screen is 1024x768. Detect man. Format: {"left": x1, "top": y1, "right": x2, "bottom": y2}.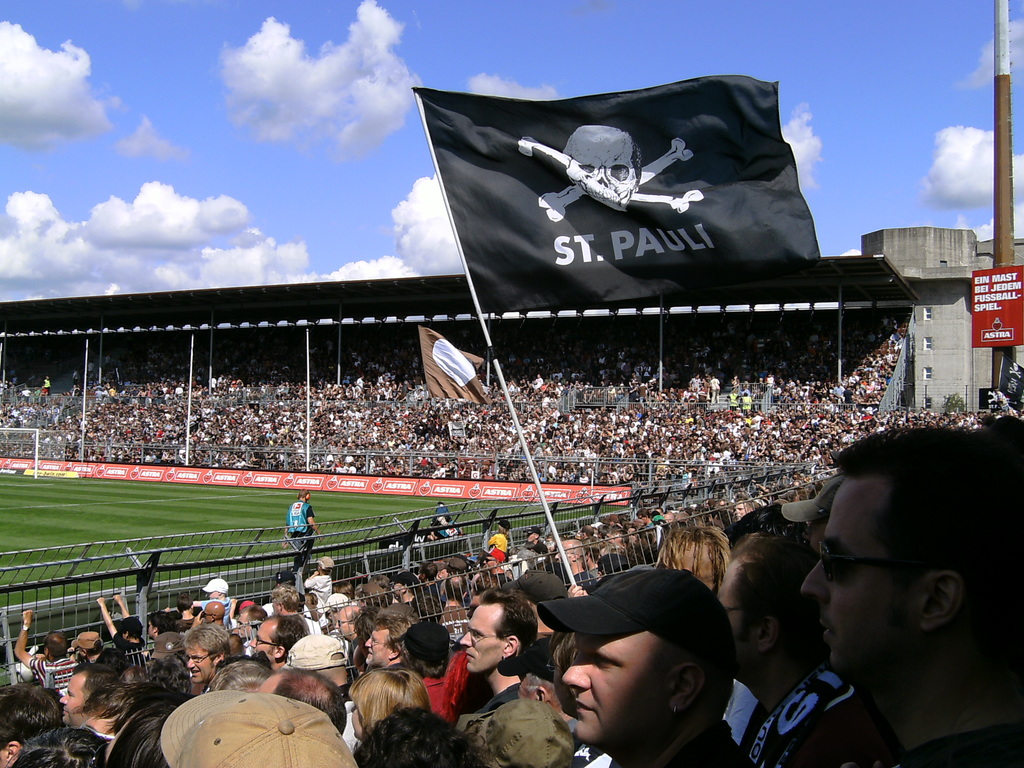
{"left": 806, "top": 415, "right": 1023, "bottom": 767}.
